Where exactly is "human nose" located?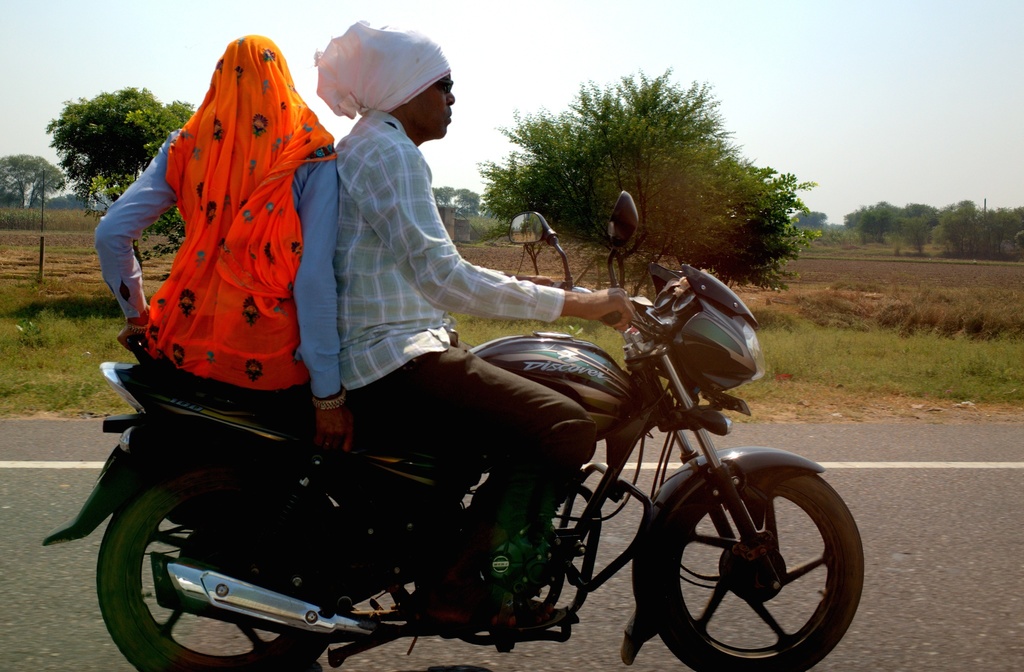
Its bounding box is x1=447 y1=95 x2=455 y2=106.
